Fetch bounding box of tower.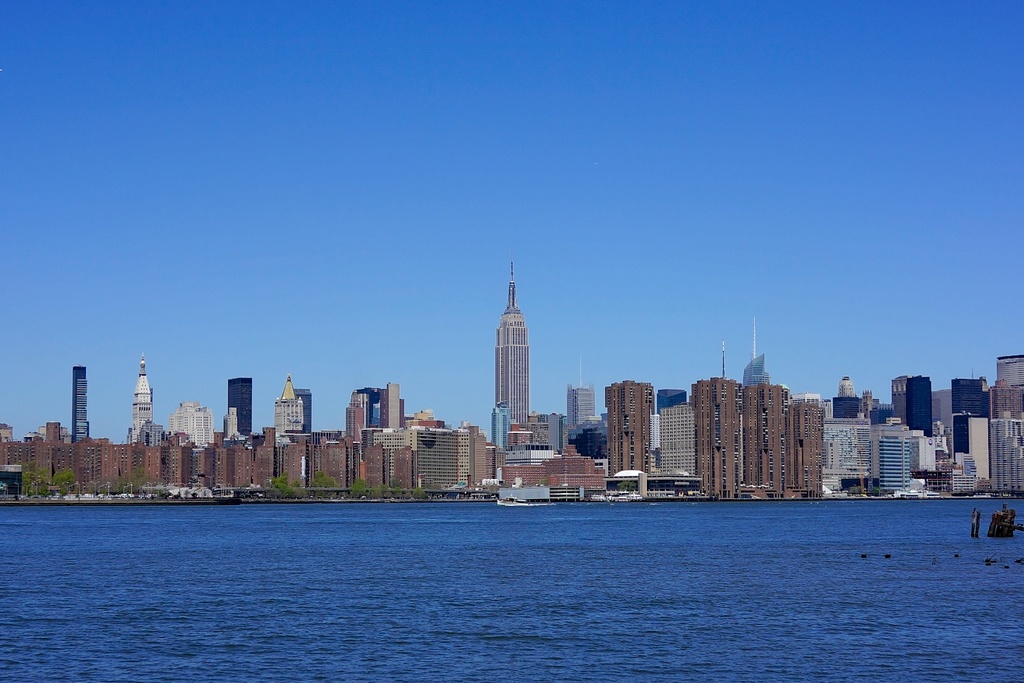
Bbox: BBox(75, 362, 91, 439).
